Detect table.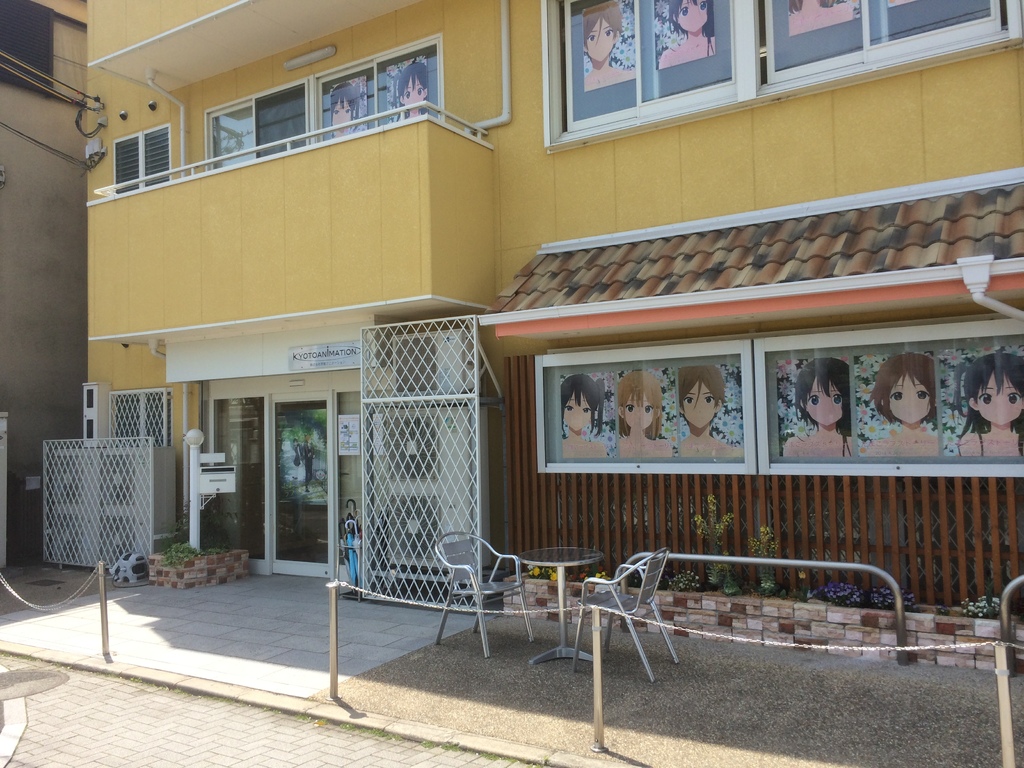
Detected at {"left": 514, "top": 545, "right": 609, "bottom": 675}.
